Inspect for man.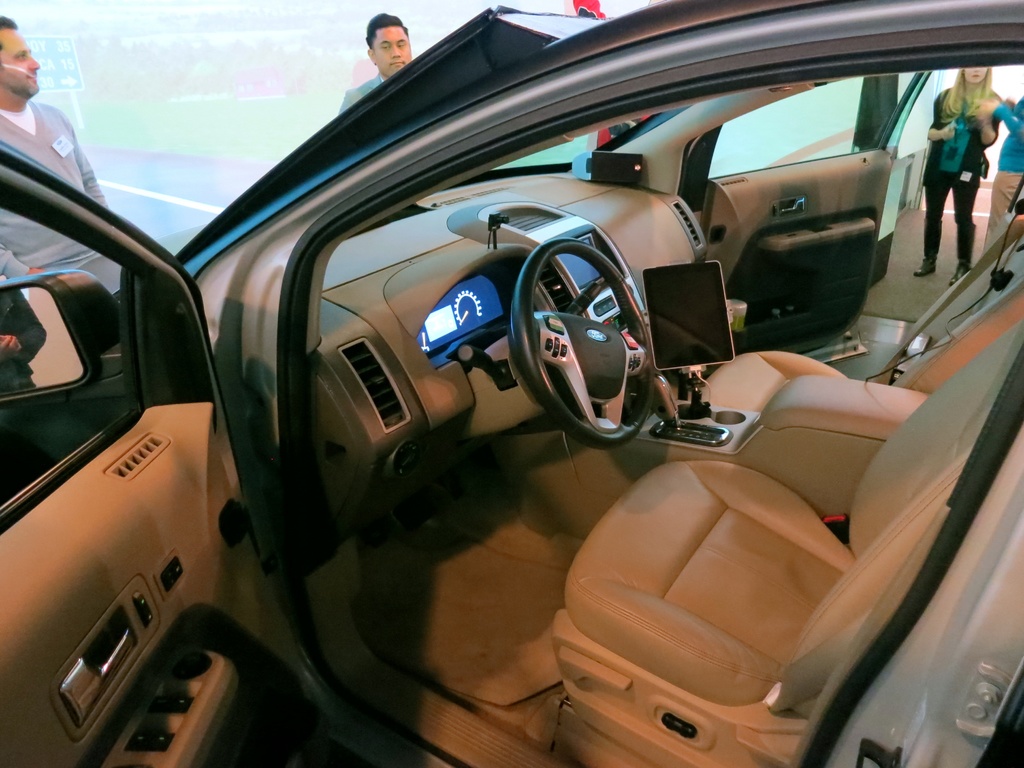
Inspection: {"x1": 338, "y1": 13, "x2": 411, "y2": 113}.
